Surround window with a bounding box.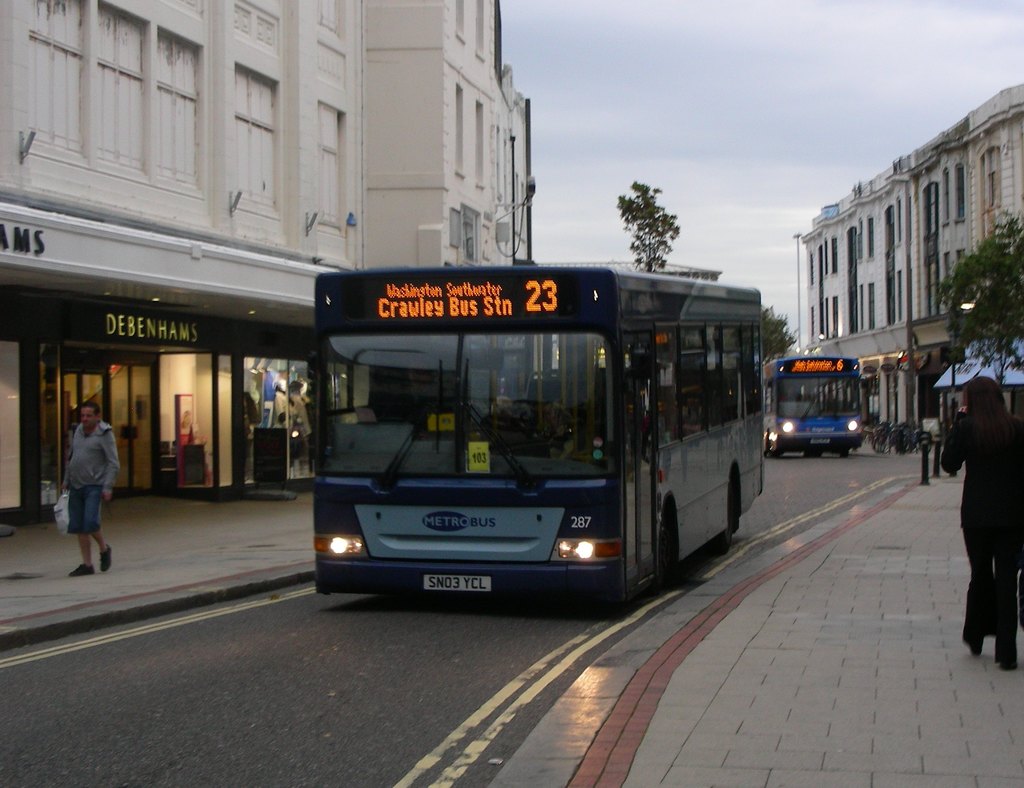
box=[477, 0, 484, 62].
